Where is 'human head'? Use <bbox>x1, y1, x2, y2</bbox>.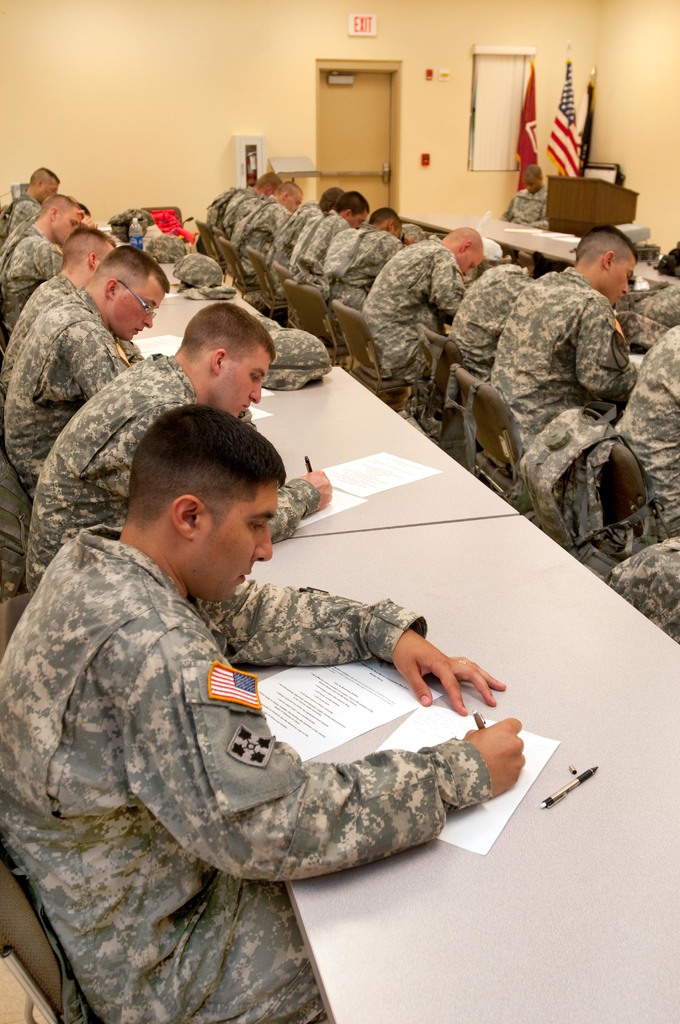
<bbox>275, 180, 304, 213</bbox>.
